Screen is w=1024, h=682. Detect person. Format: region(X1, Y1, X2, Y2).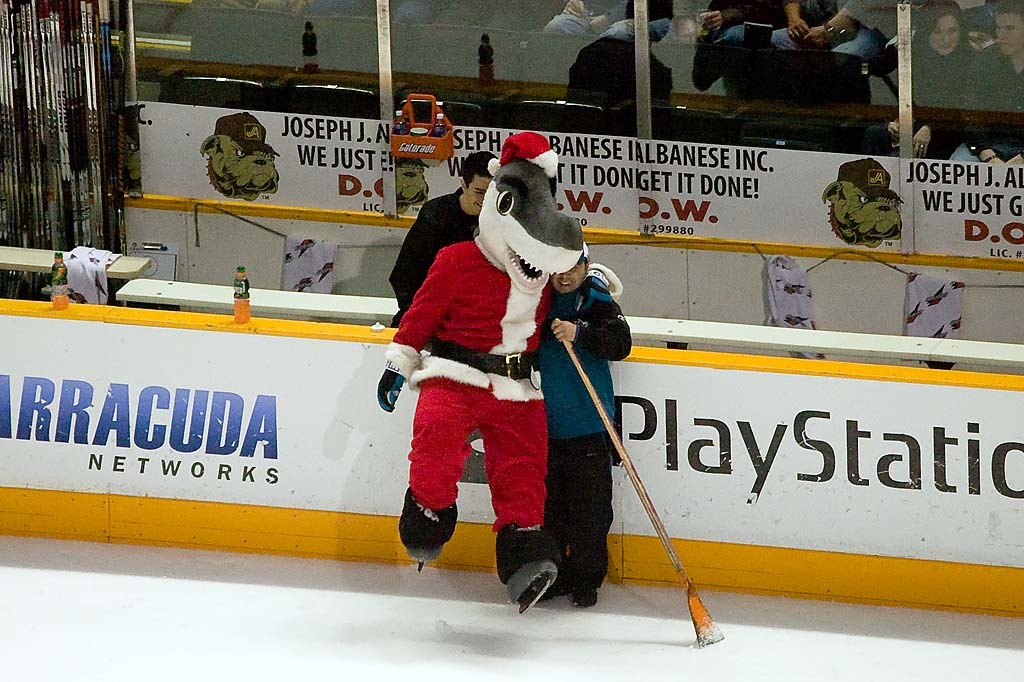
region(863, 0, 978, 163).
